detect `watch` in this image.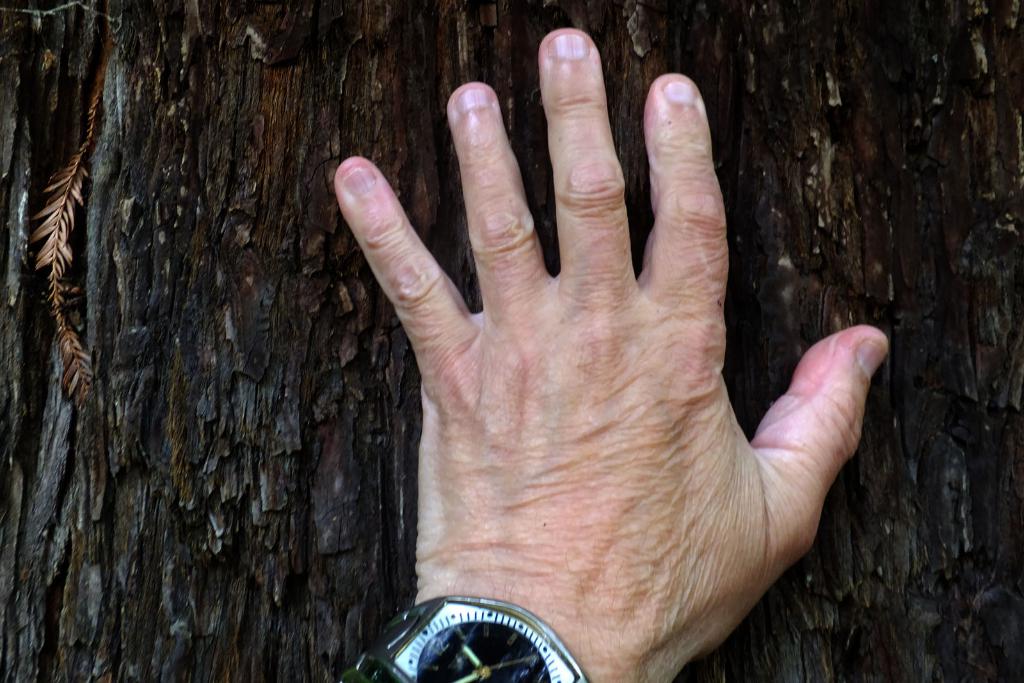
Detection: 349,597,600,682.
